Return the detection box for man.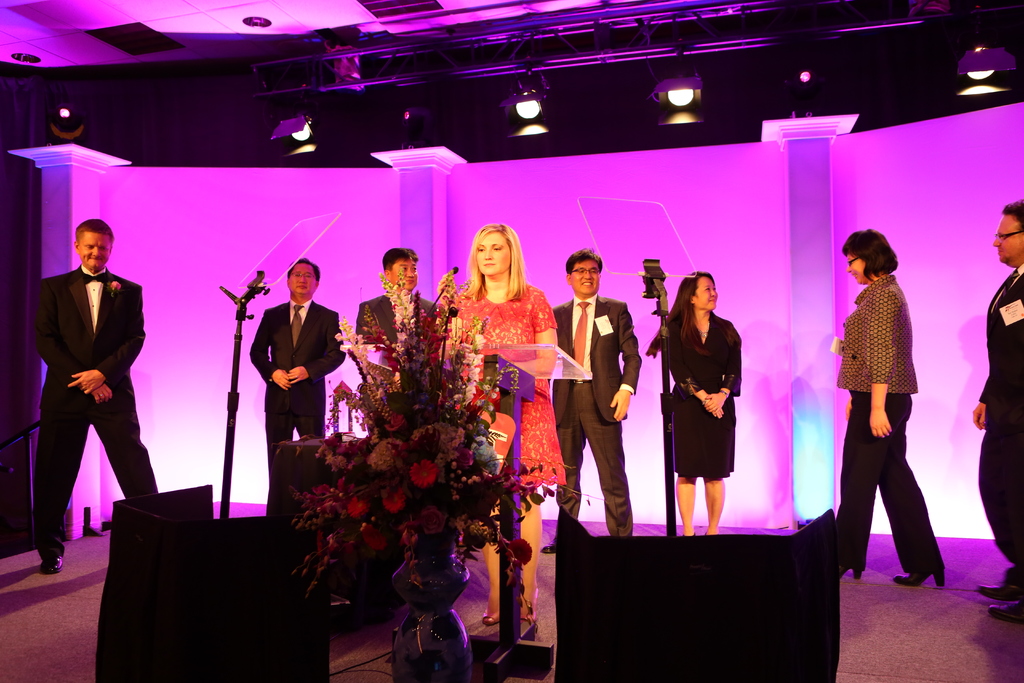
BBox(23, 210, 163, 570).
